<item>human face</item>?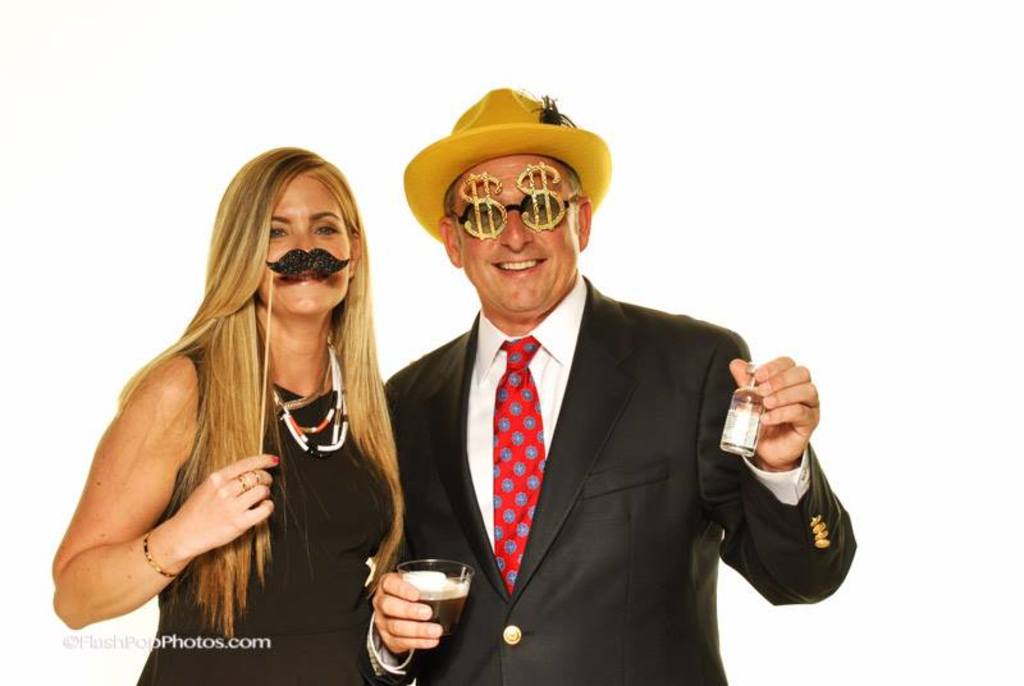
detection(255, 175, 349, 319)
